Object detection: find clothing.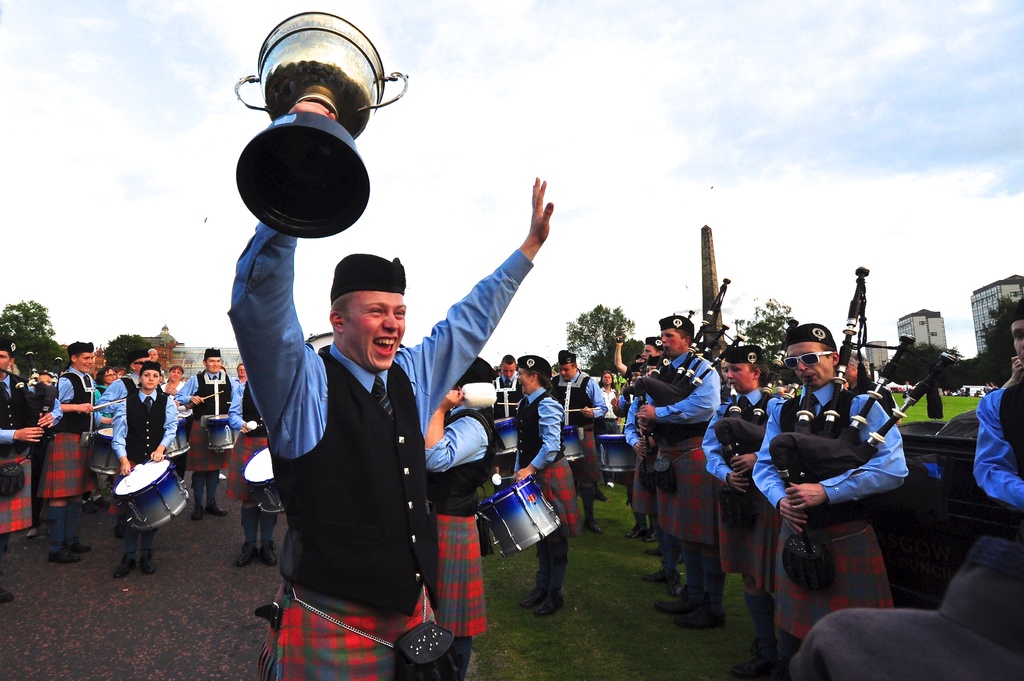
BBox(700, 390, 781, 576).
